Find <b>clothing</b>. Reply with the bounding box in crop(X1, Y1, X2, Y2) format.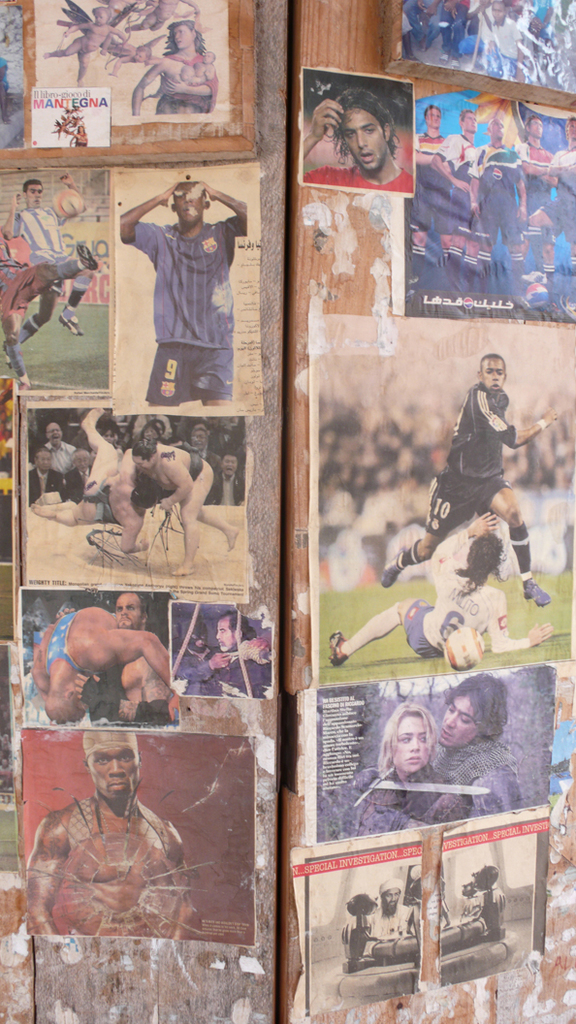
crop(126, 166, 232, 390).
